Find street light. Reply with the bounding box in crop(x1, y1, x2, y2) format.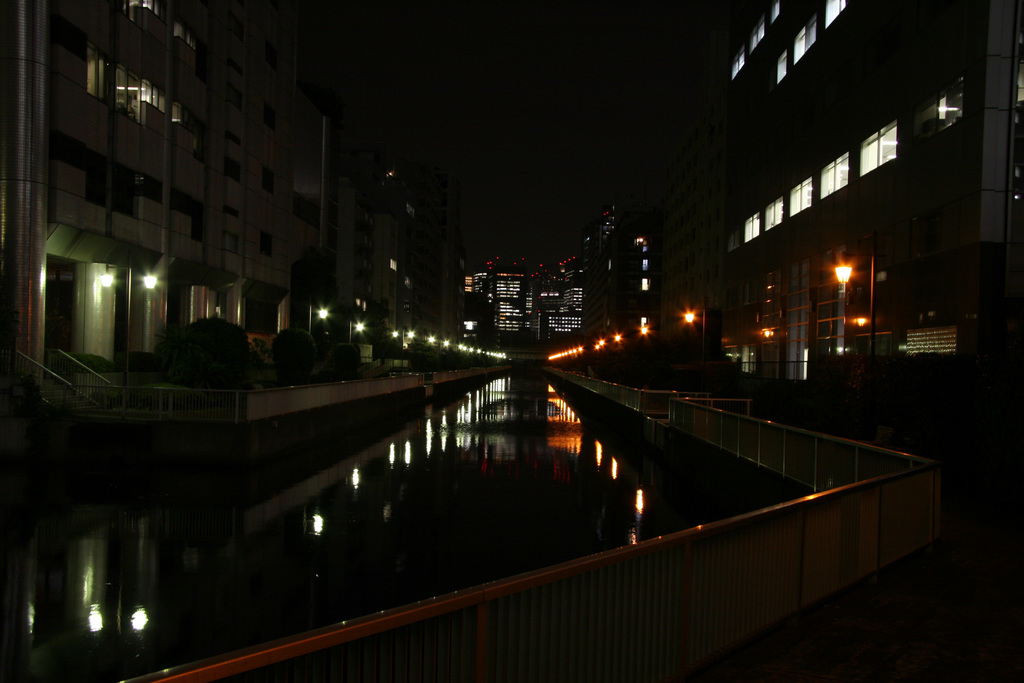
crop(305, 303, 328, 332).
